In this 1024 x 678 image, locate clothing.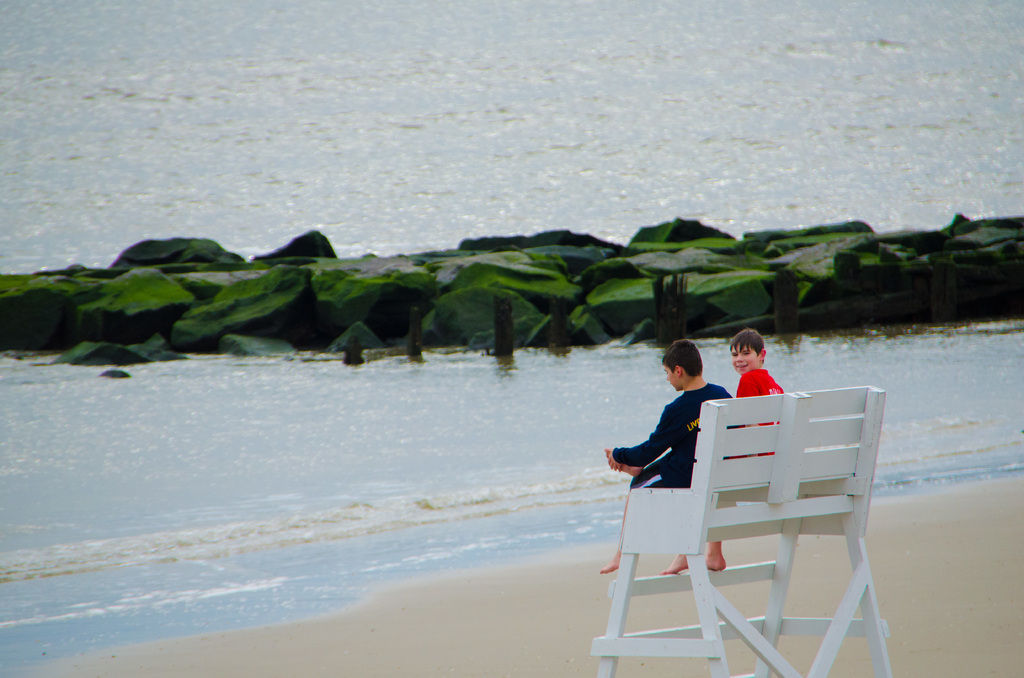
Bounding box: 613, 382, 740, 490.
